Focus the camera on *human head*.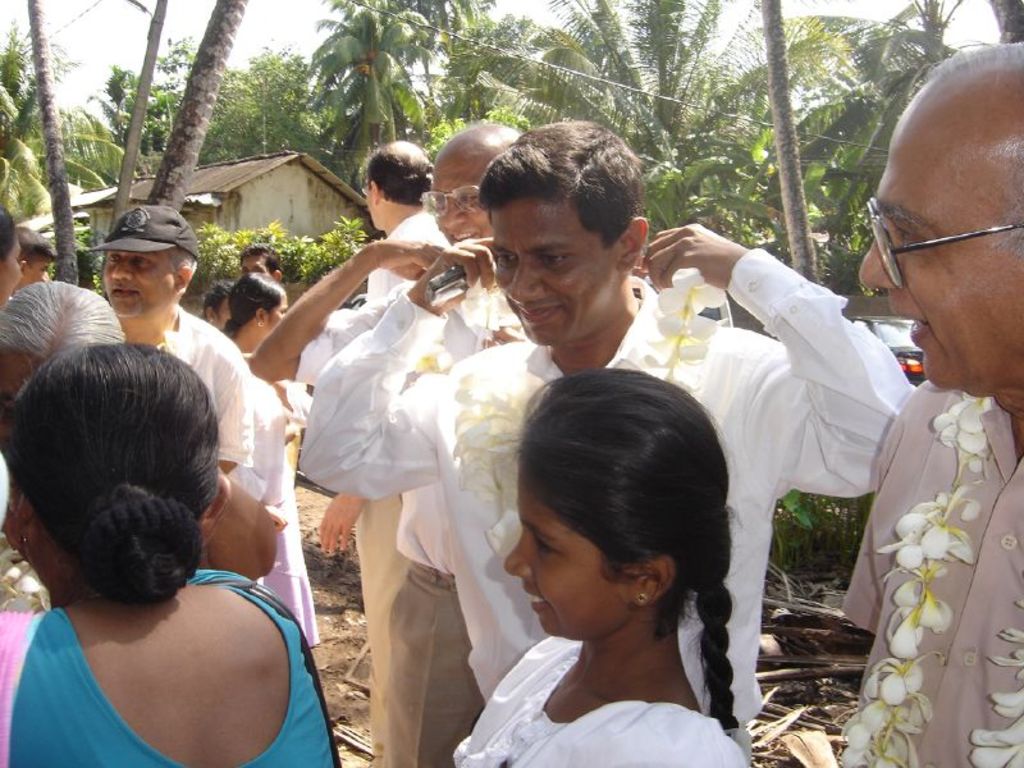
Focus region: [430,123,524,246].
